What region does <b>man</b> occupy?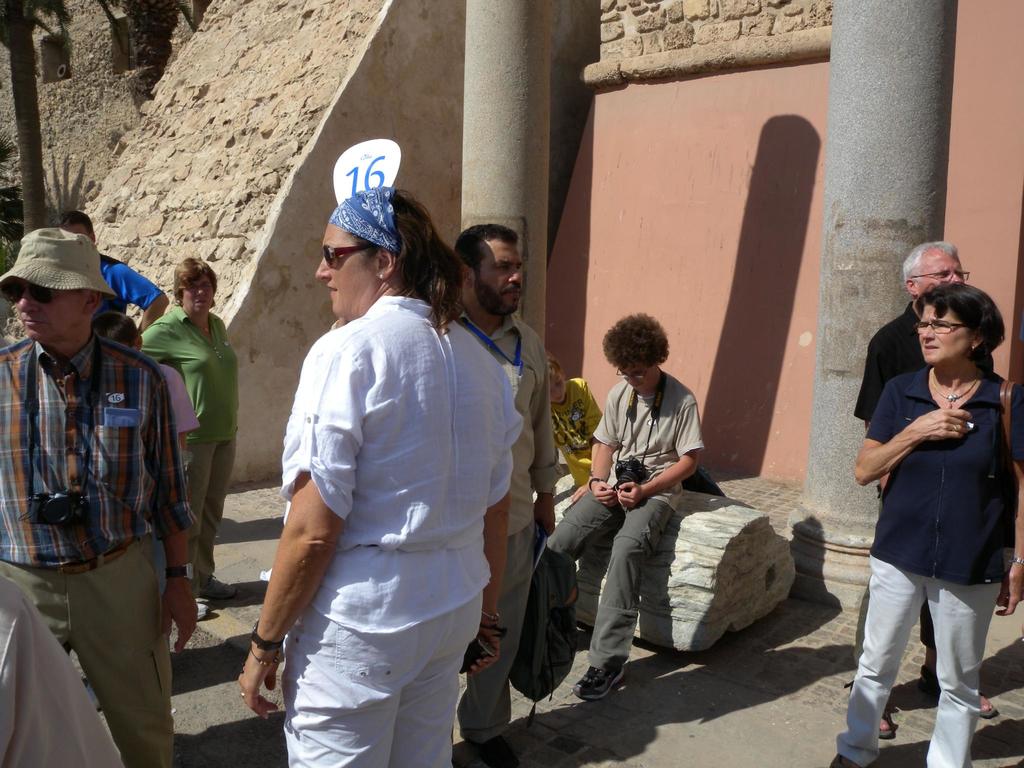
7, 200, 204, 741.
